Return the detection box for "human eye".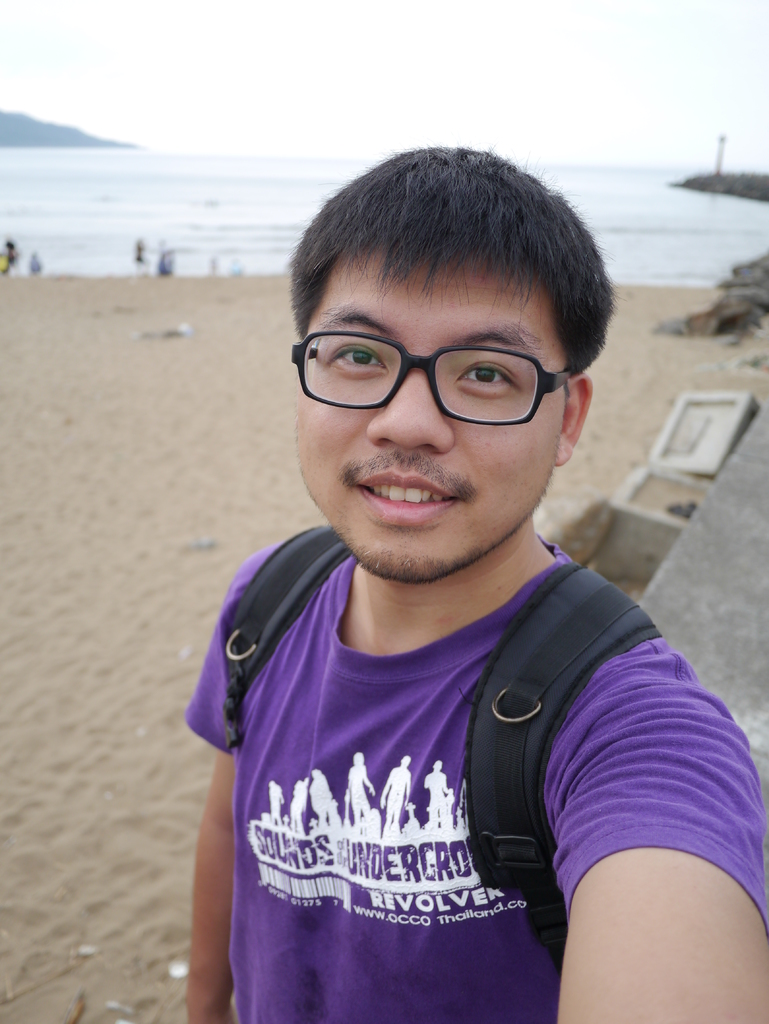
x1=324 y1=335 x2=387 y2=378.
